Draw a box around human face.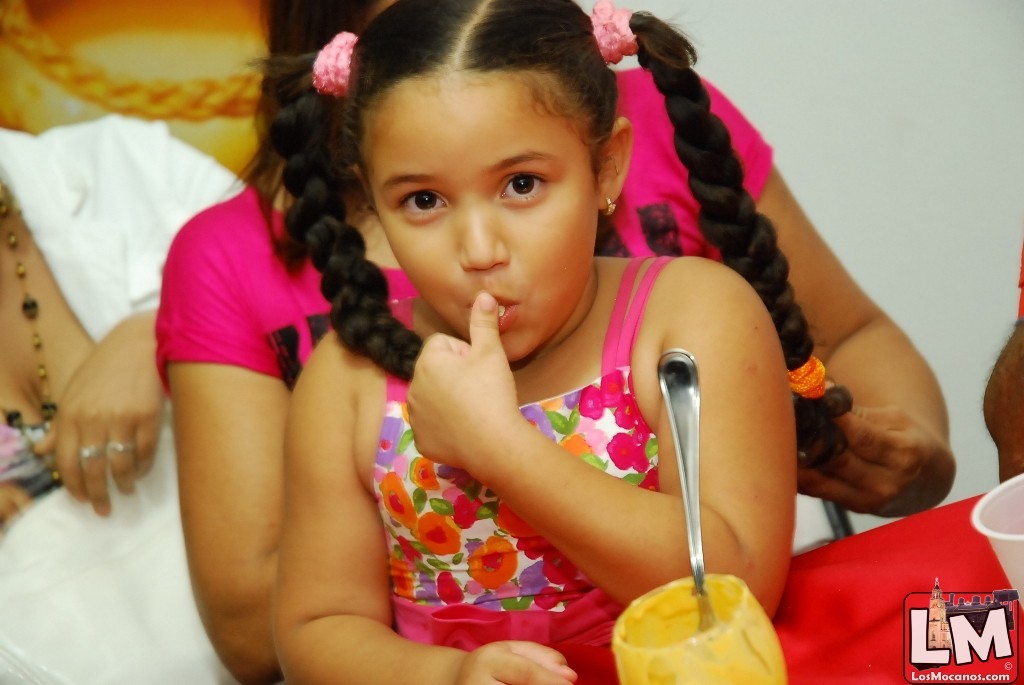
BBox(367, 71, 592, 361).
